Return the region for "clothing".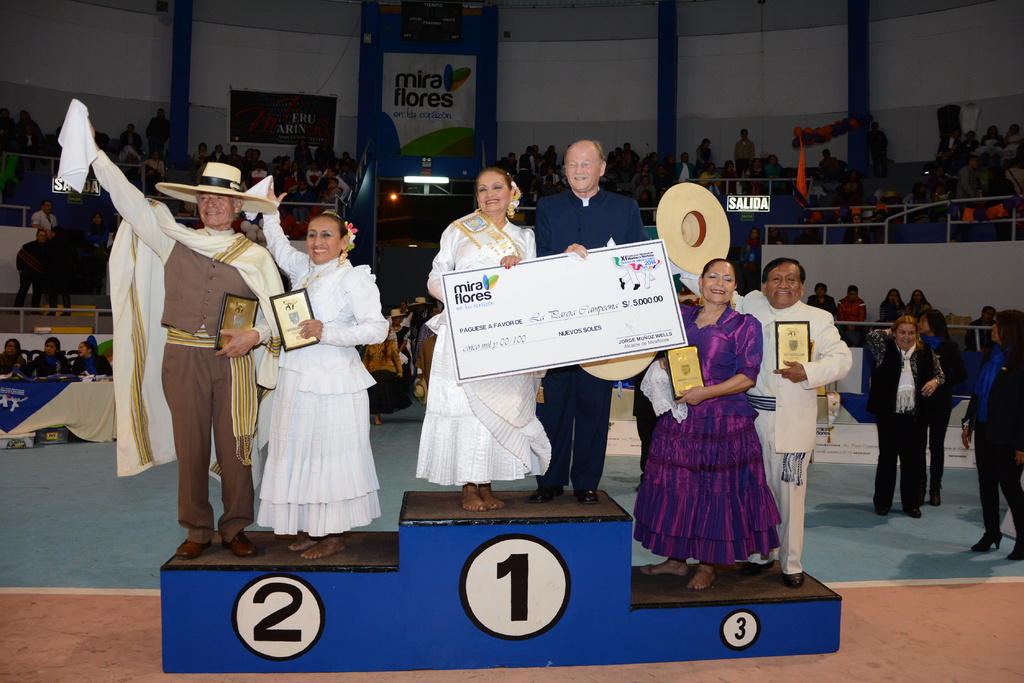
<box>294,147,310,173</box>.
